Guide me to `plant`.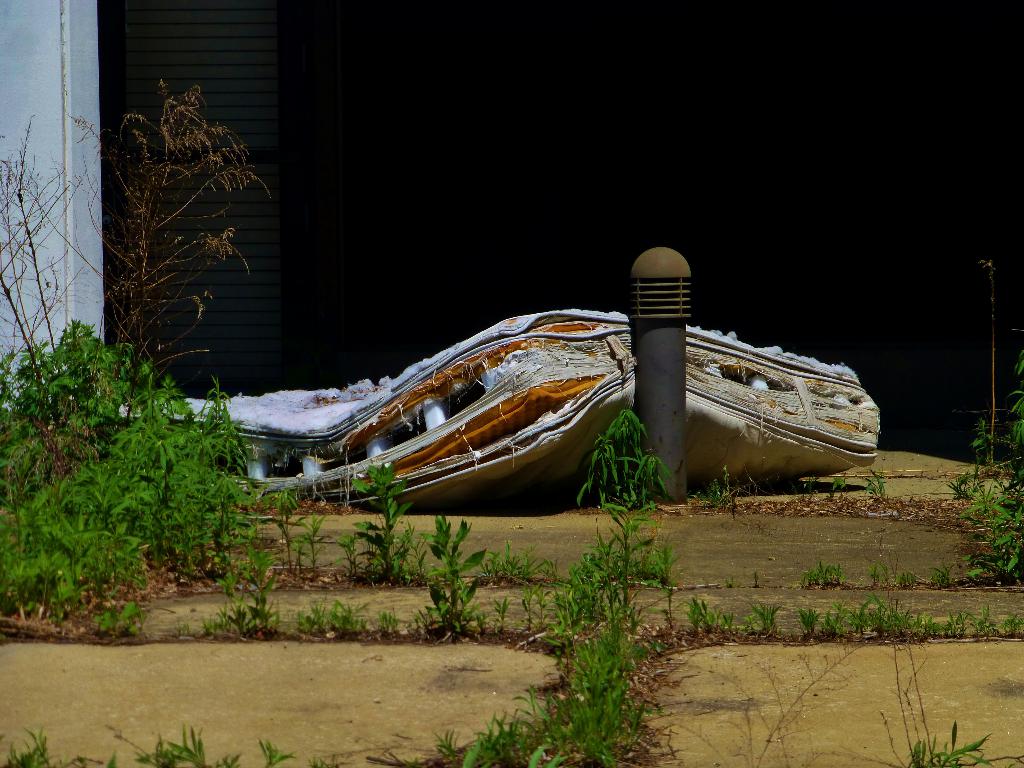
Guidance: x1=359 y1=452 x2=417 y2=580.
